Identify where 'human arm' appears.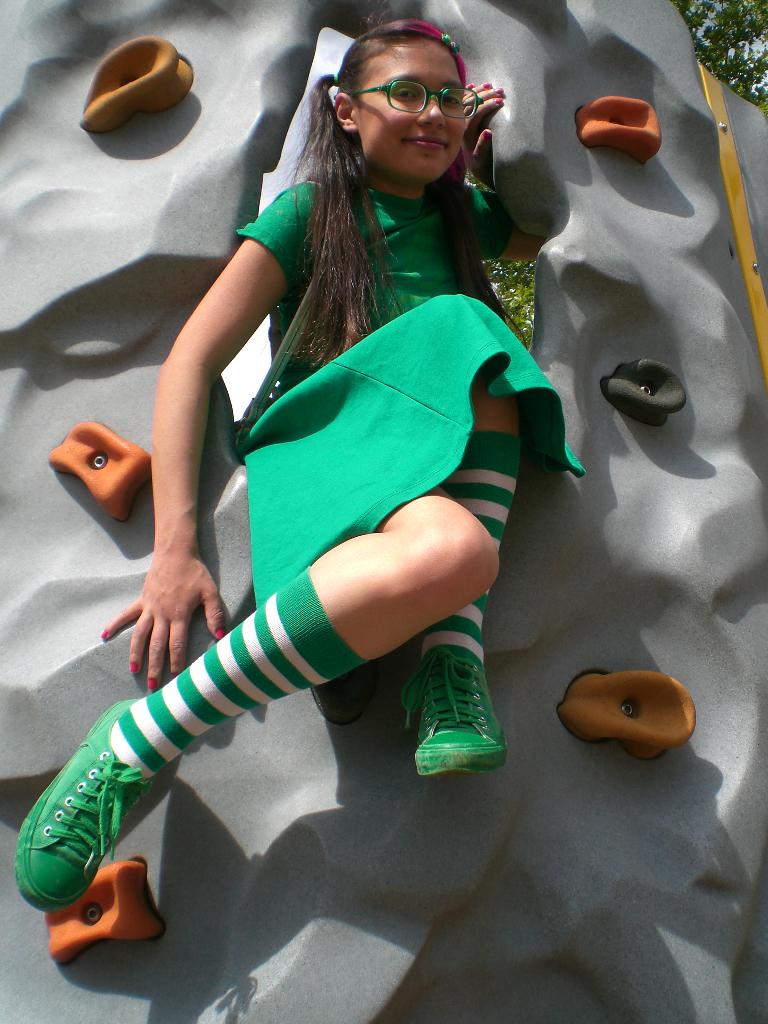
Appears at l=105, t=180, r=316, b=698.
